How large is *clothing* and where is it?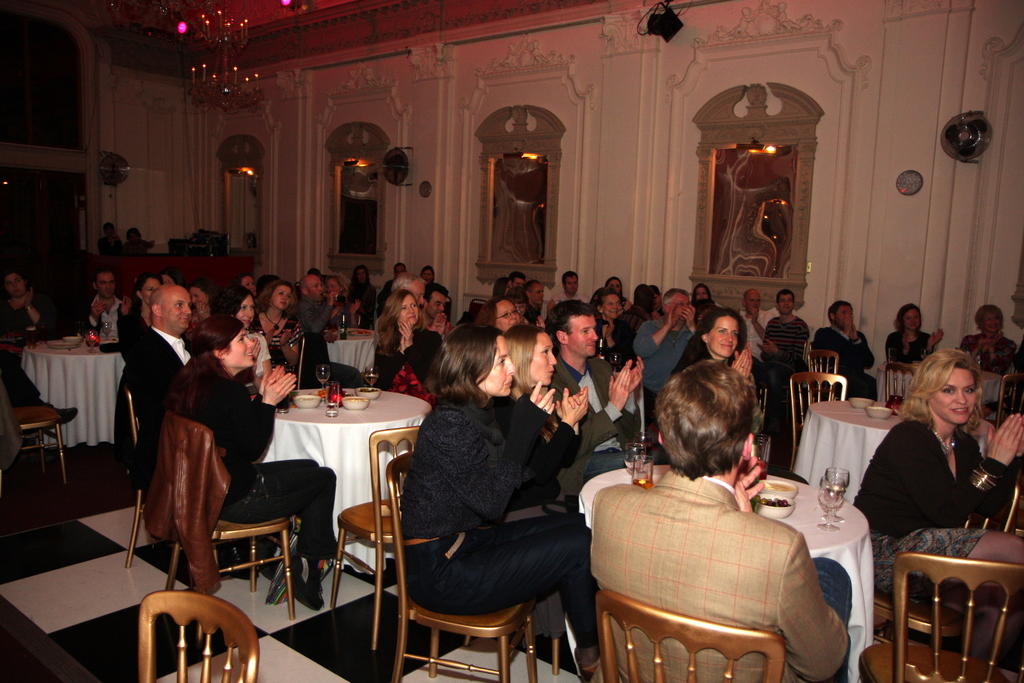
Bounding box: l=132, t=327, r=204, b=474.
